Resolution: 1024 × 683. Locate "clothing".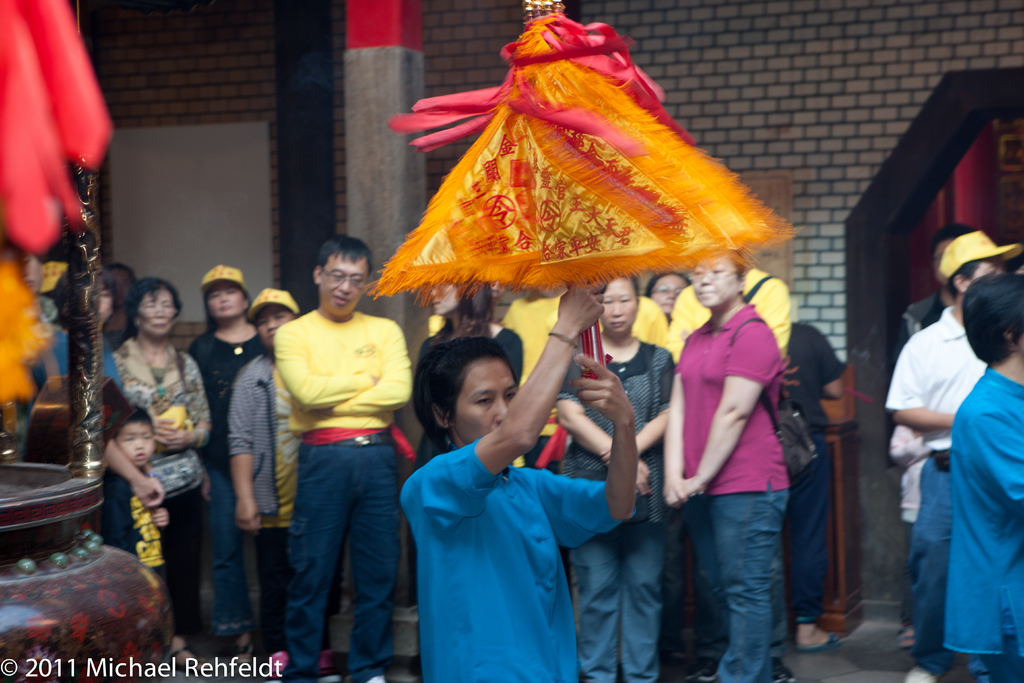
(x1=550, y1=339, x2=675, y2=682).
